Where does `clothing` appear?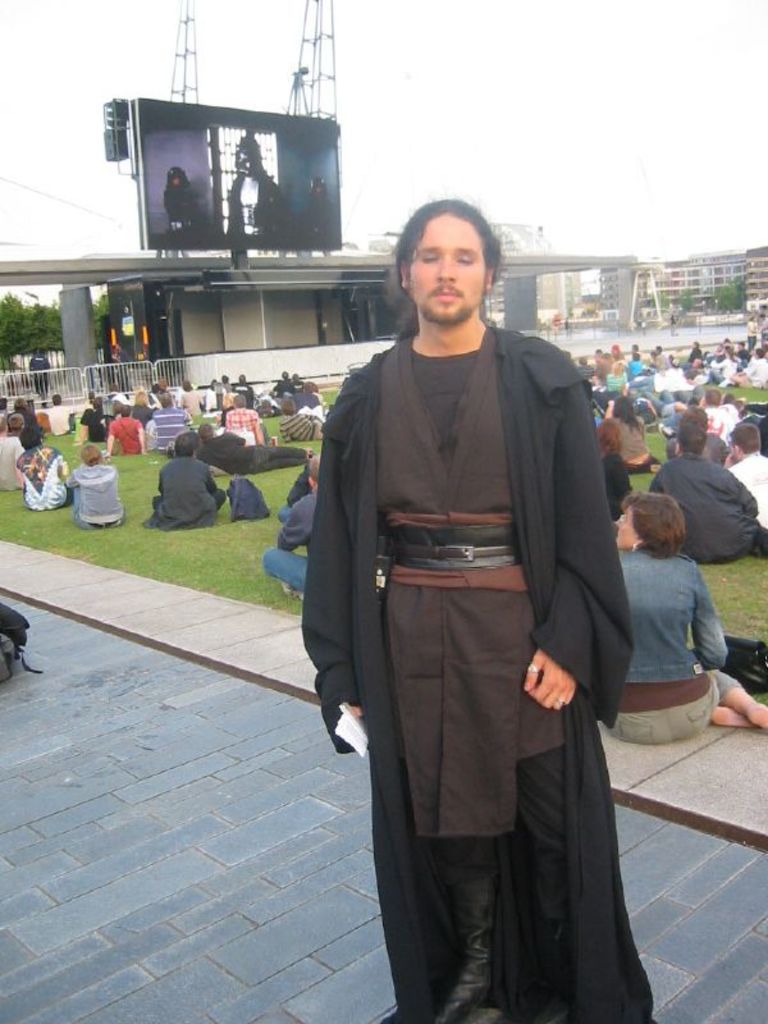
Appears at left=719, top=448, right=767, bottom=521.
